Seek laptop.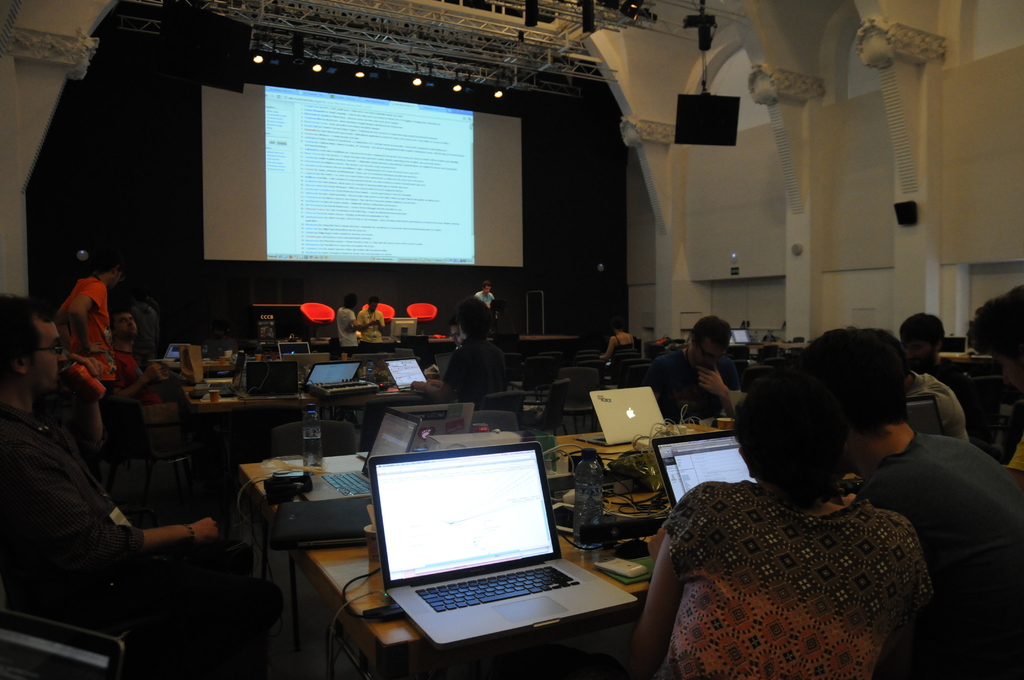
148 343 189 359.
